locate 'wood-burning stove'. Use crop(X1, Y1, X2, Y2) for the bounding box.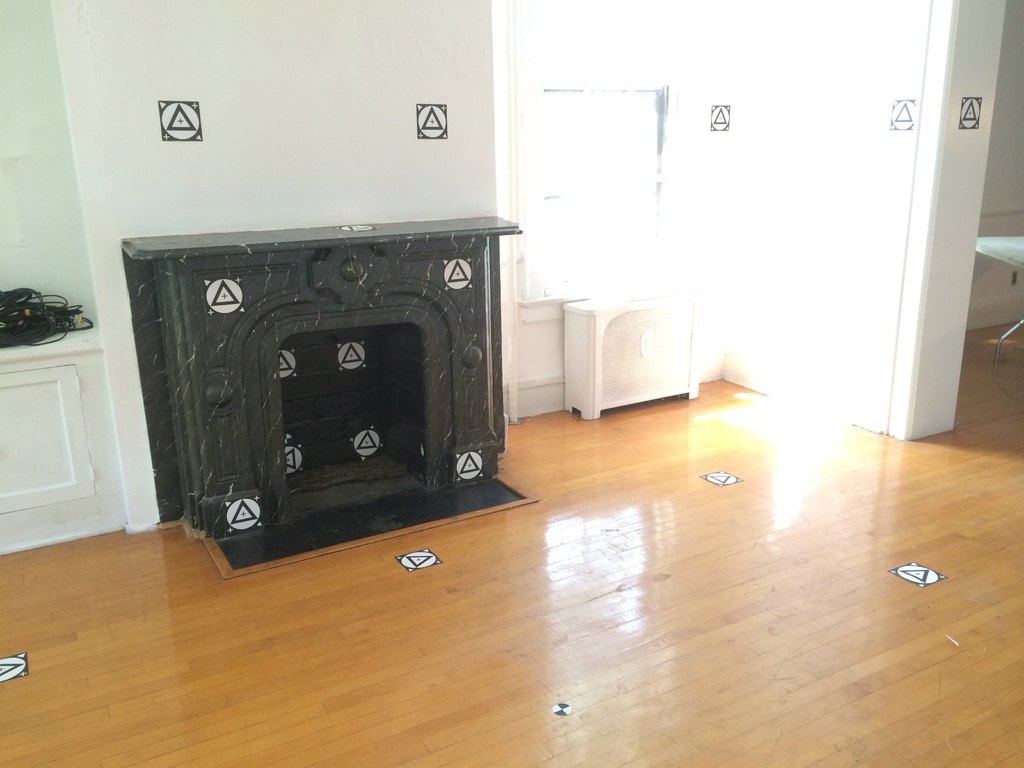
crop(120, 214, 524, 543).
